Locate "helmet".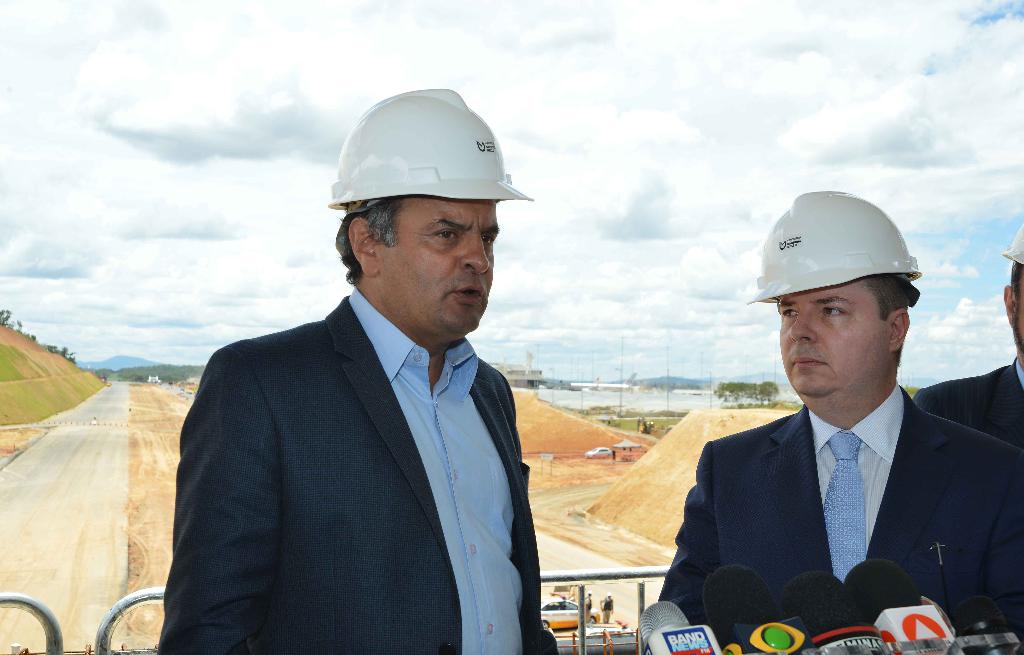
Bounding box: (748,182,920,311).
